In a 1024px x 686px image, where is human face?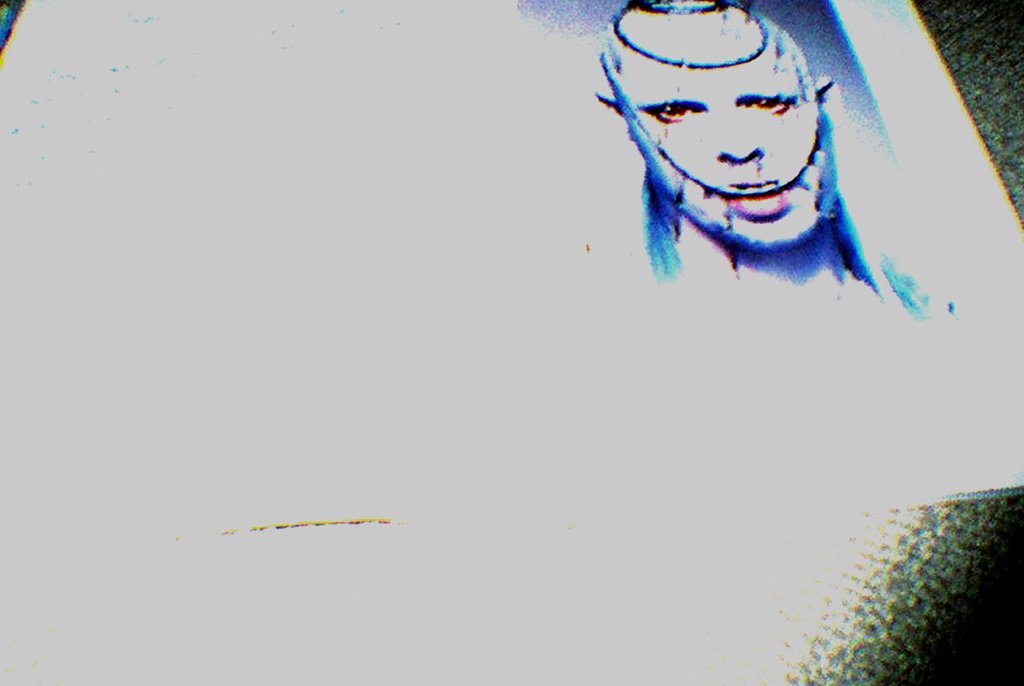
crop(589, 3, 844, 255).
